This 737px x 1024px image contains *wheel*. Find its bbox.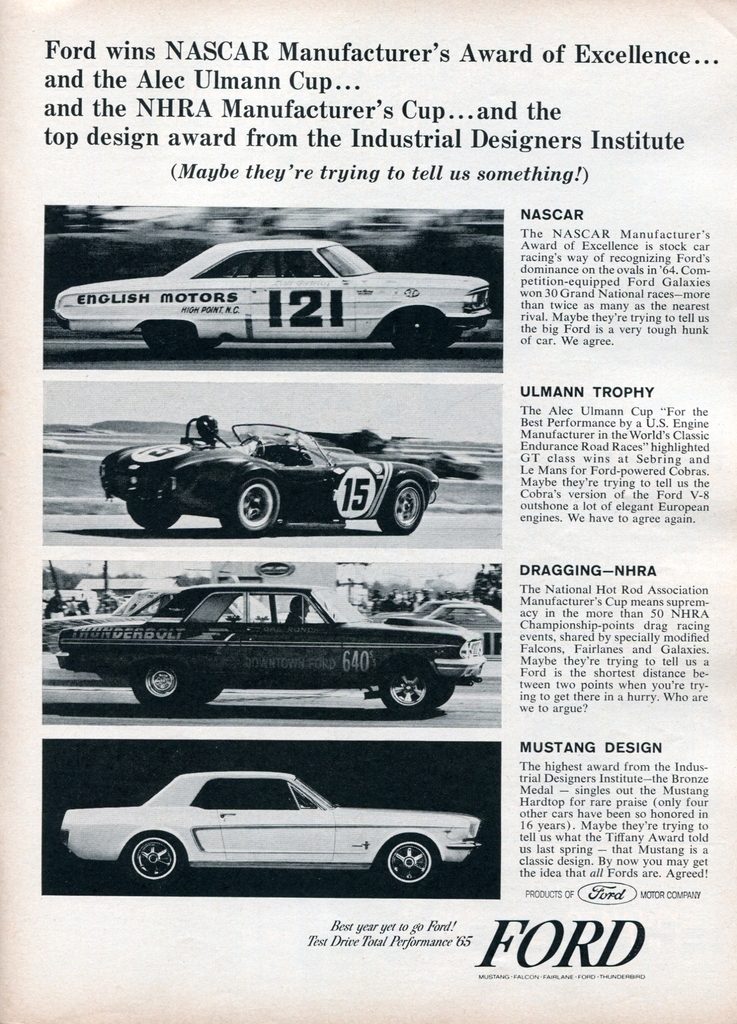
{"left": 132, "top": 658, "right": 188, "bottom": 710}.
